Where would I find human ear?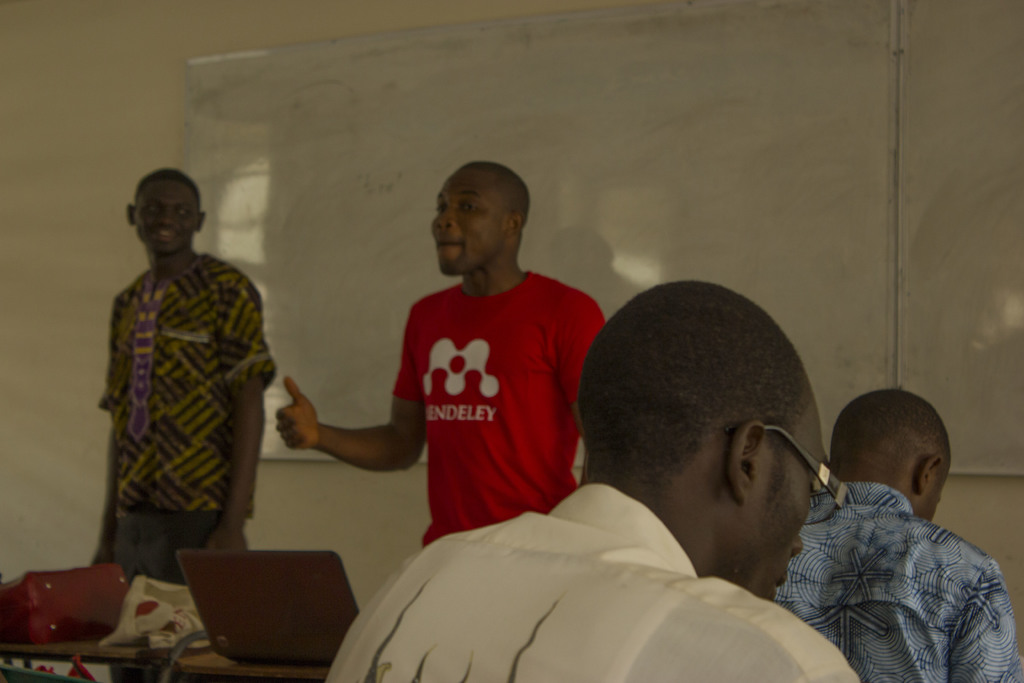
At (731, 421, 760, 502).
